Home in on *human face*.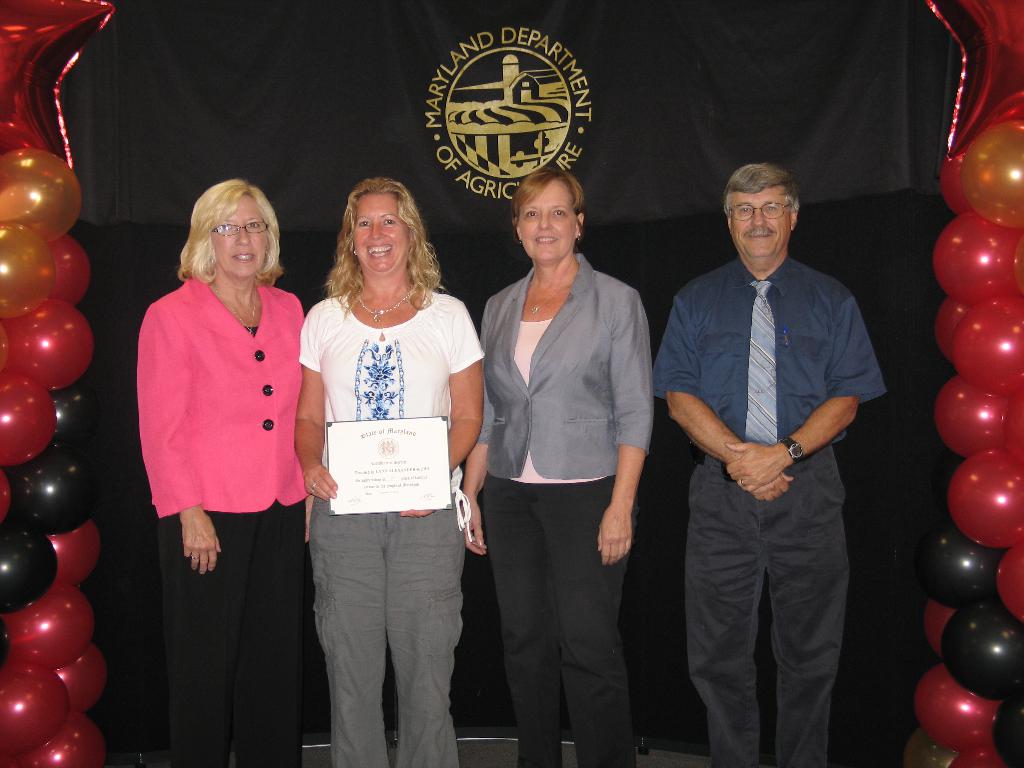
Homed in at 353, 186, 412, 270.
